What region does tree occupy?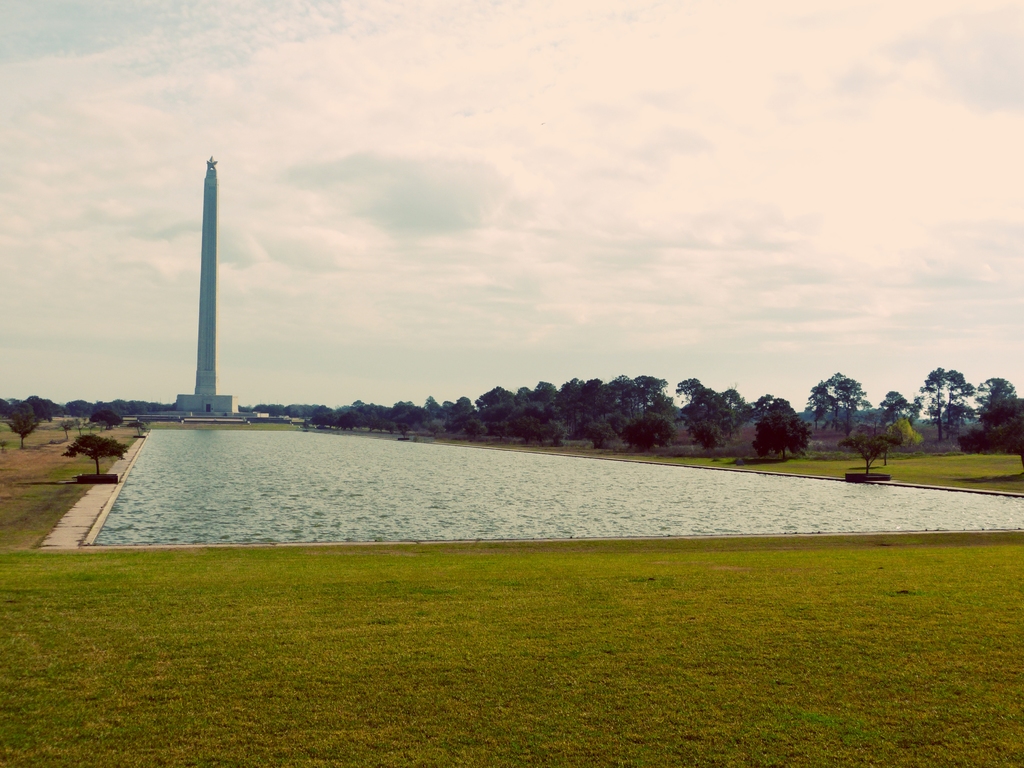
x1=842, y1=422, x2=887, y2=477.
